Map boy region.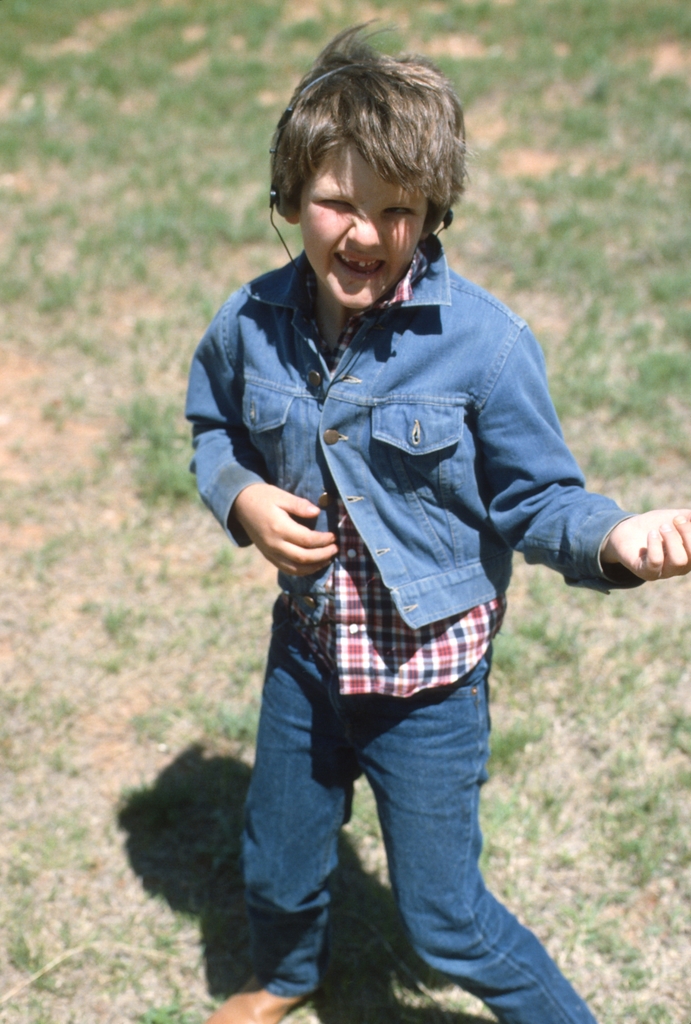
Mapped to region(158, 0, 624, 998).
